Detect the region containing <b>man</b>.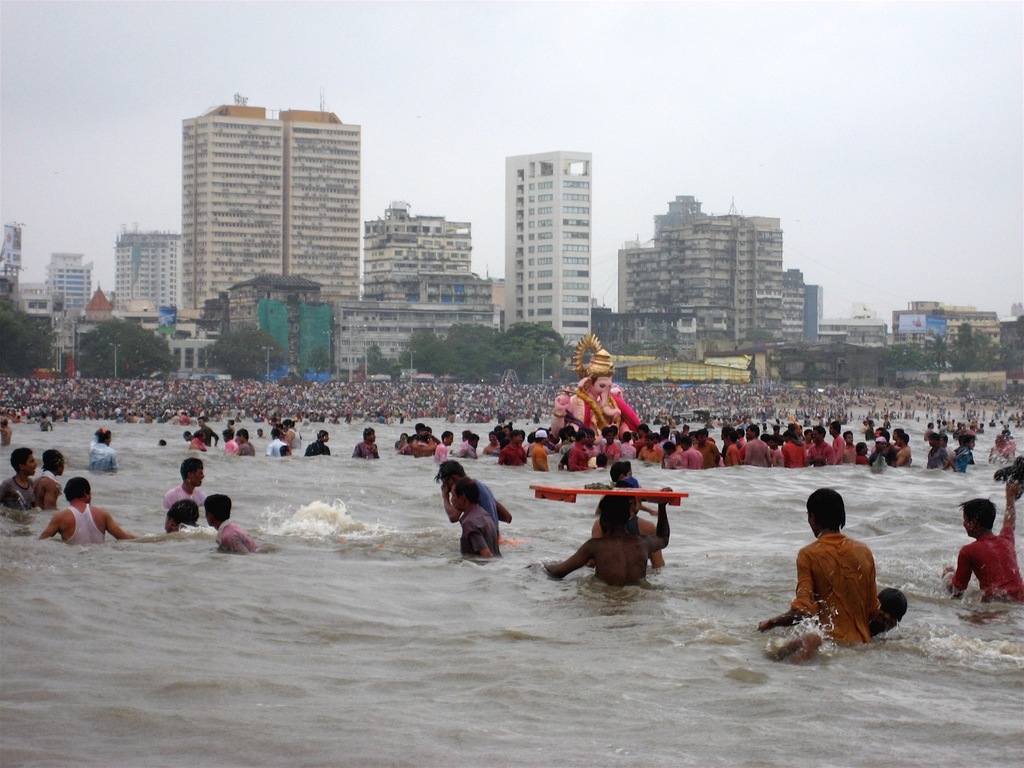
<region>226, 428, 238, 454</region>.
